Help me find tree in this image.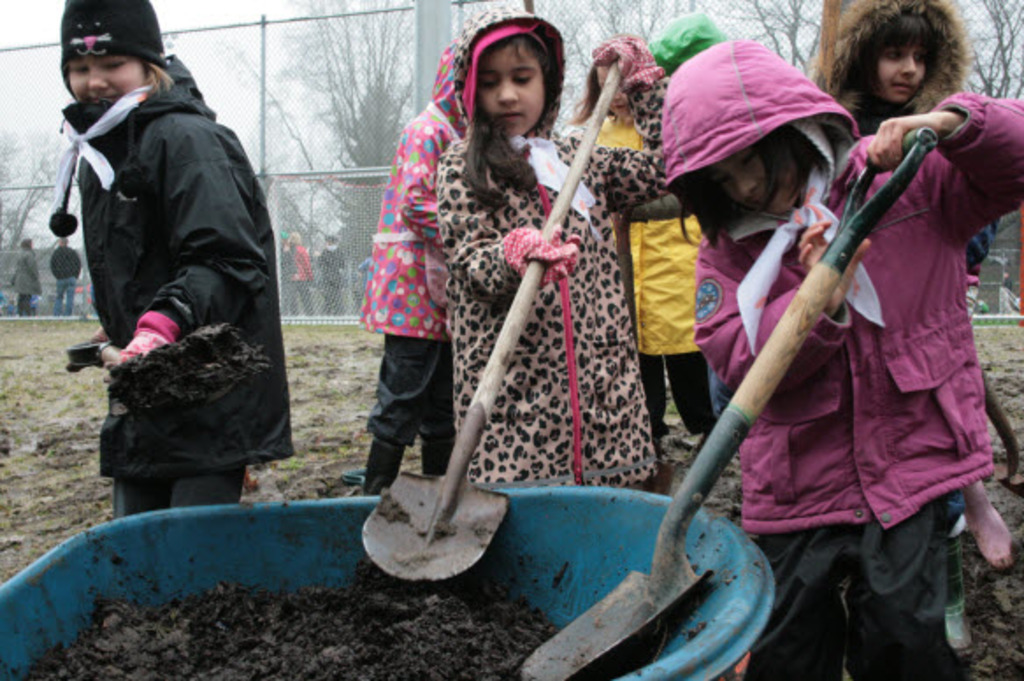
Found it: rect(272, 0, 516, 272).
